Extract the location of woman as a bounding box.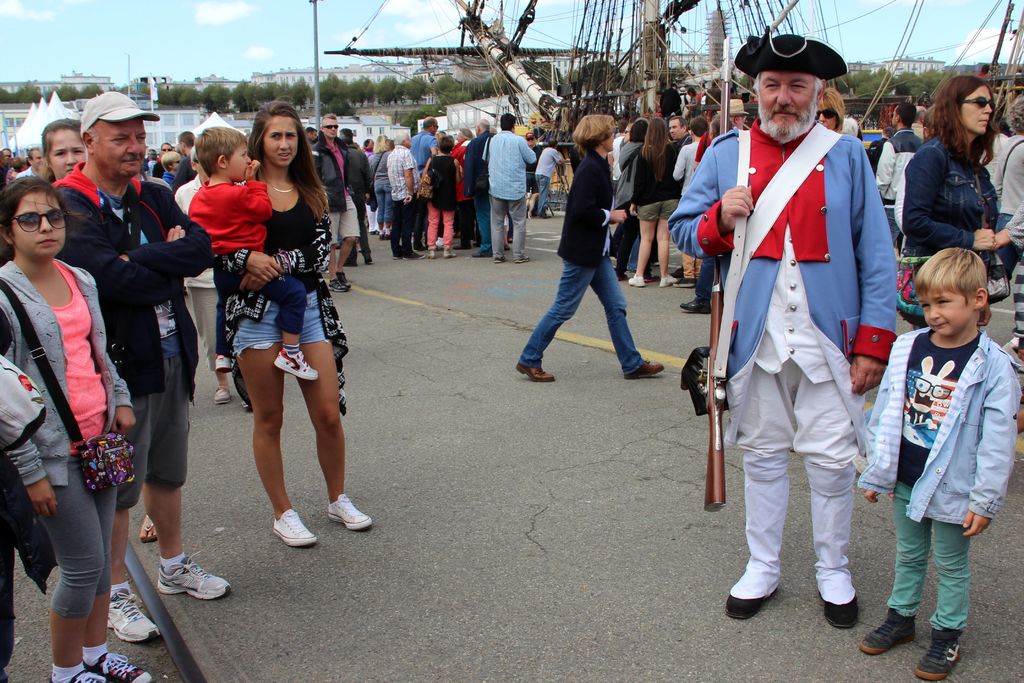
left=0, top=172, right=156, bottom=682.
